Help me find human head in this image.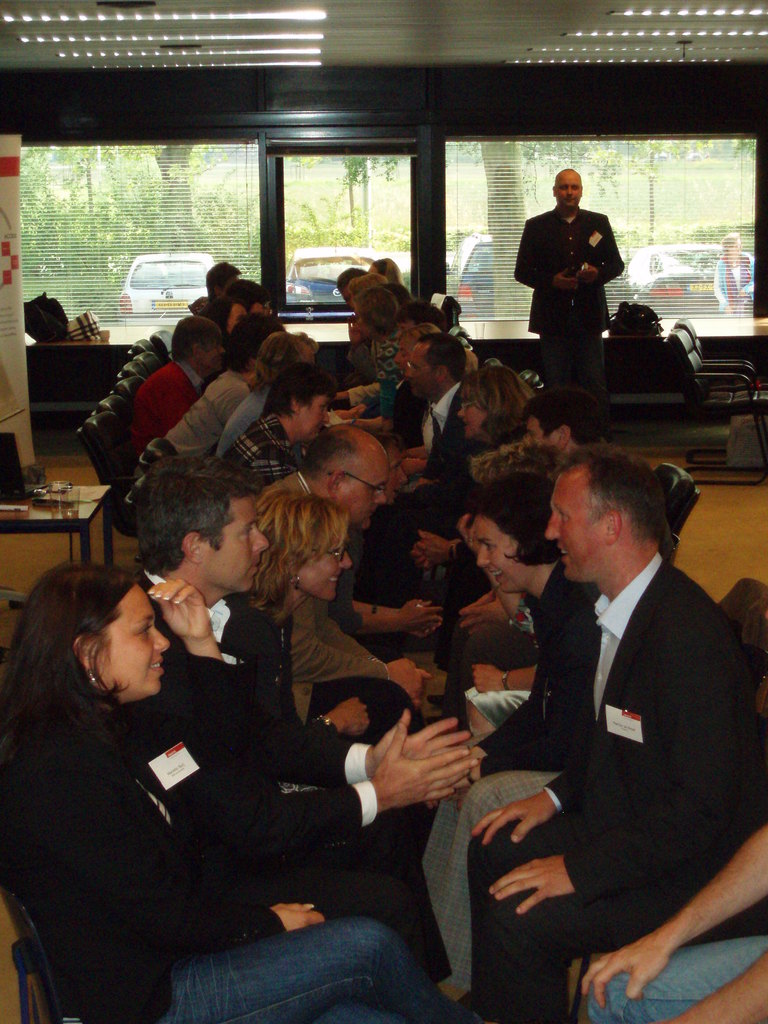
Found it: crop(380, 431, 412, 490).
